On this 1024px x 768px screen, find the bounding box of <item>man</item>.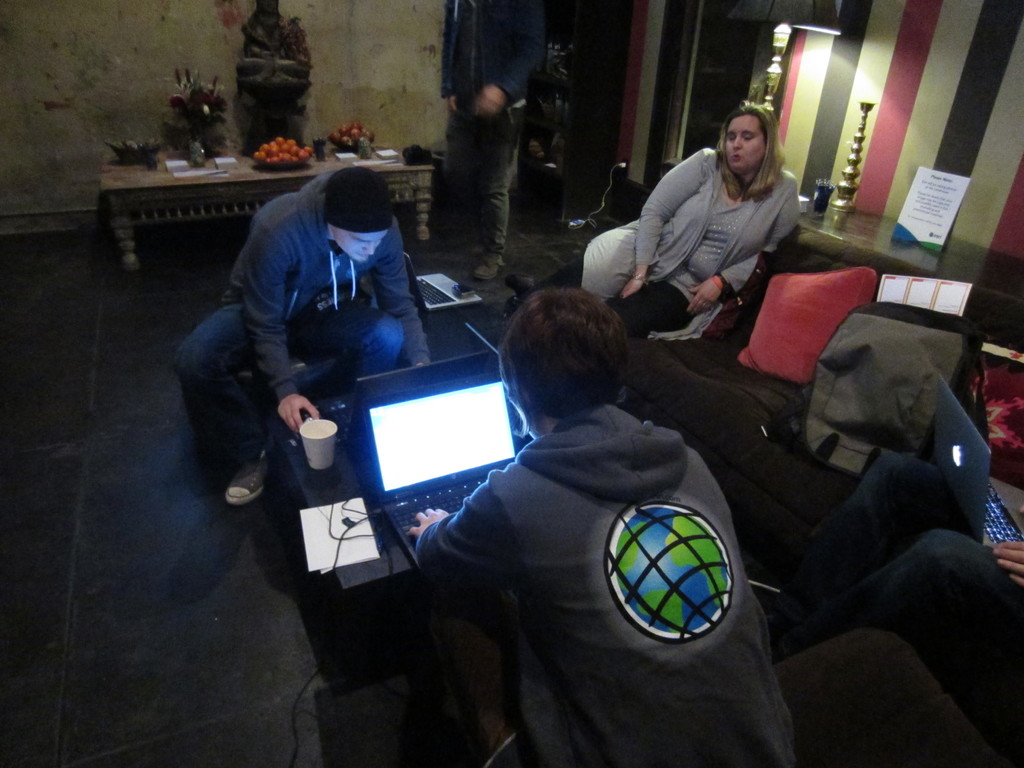
Bounding box: x1=408, y1=283, x2=794, y2=767.
